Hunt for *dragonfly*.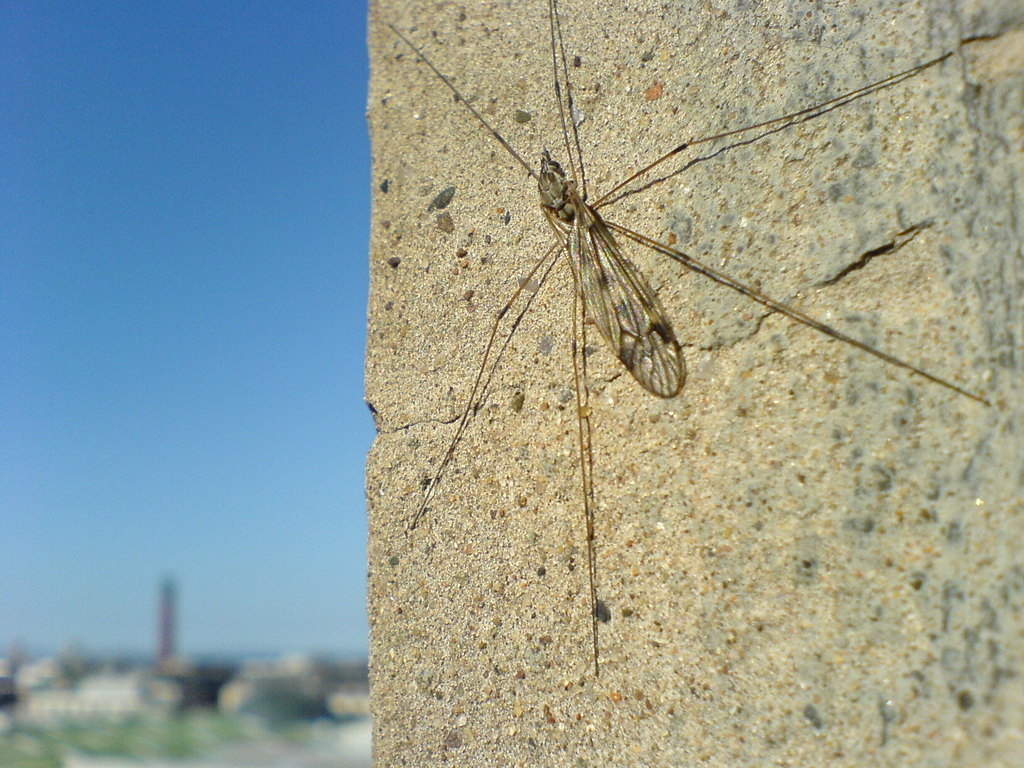
Hunted down at [left=388, top=0, right=992, bottom=675].
